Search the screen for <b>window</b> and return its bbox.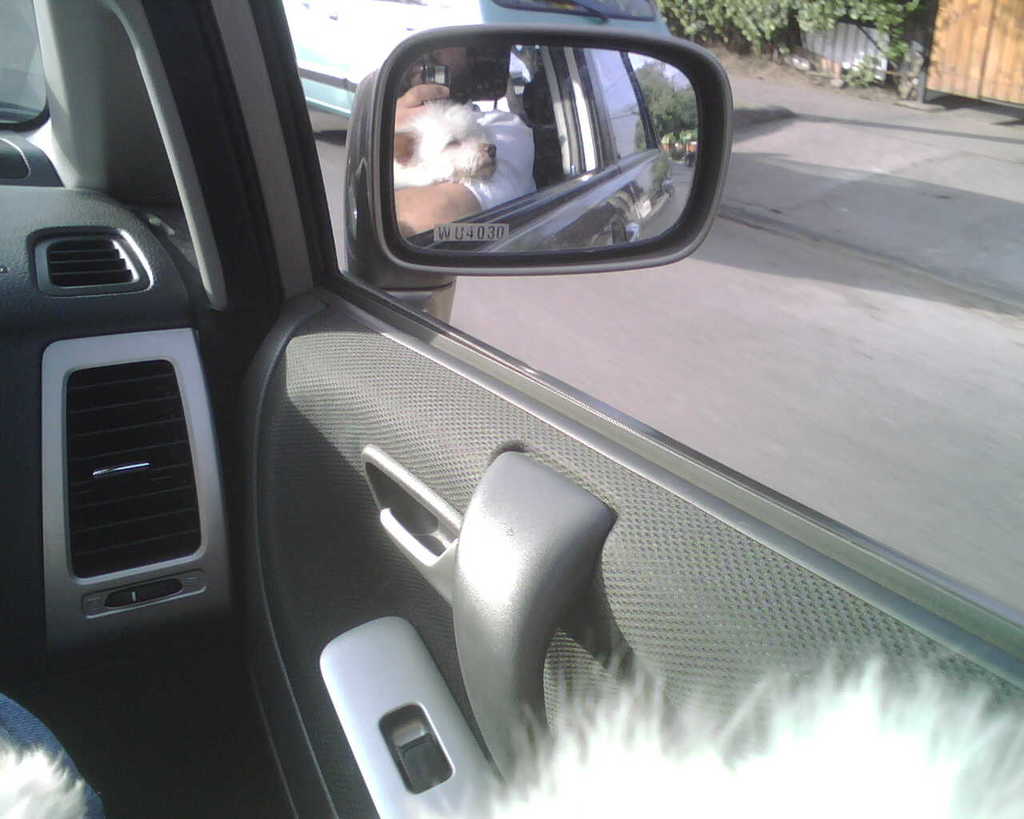
Found: 316:0:1014:542.
